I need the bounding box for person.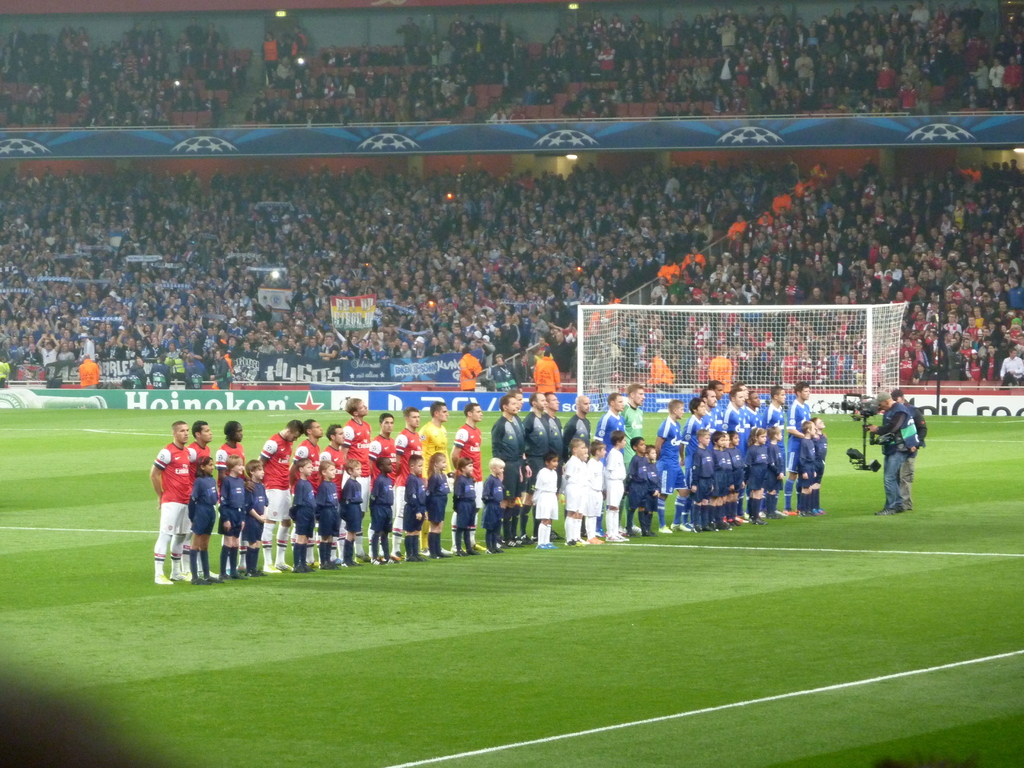
Here it is: {"left": 865, "top": 393, "right": 920, "bottom": 512}.
